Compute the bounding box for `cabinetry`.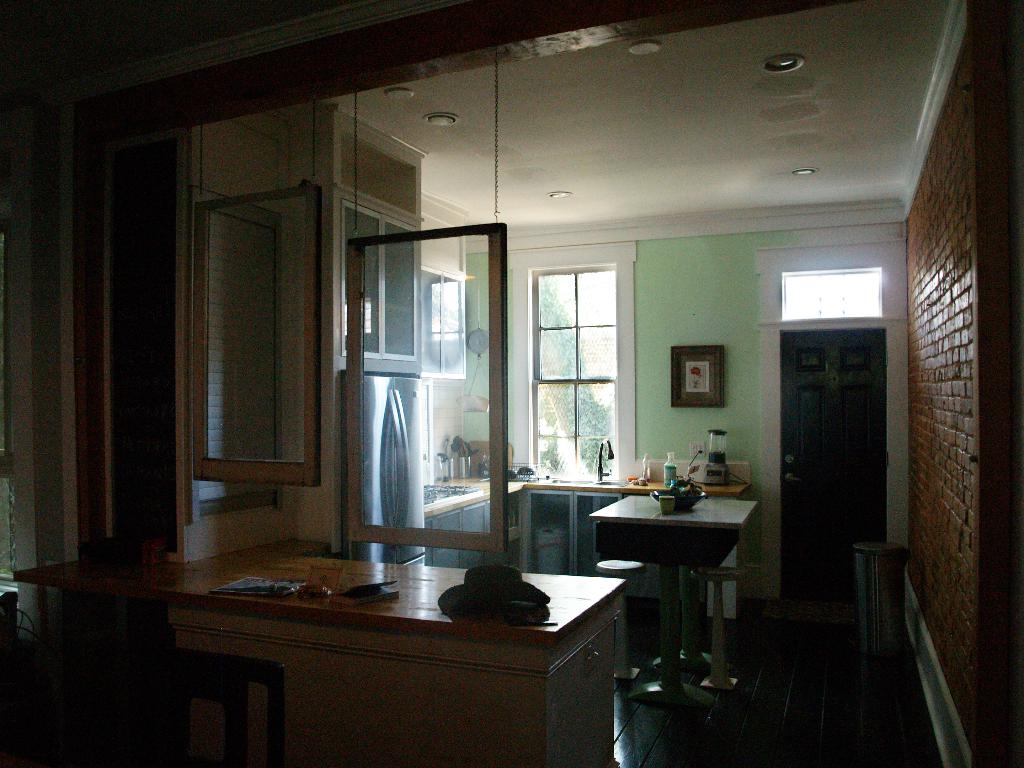
(333, 211, 429, 373).
